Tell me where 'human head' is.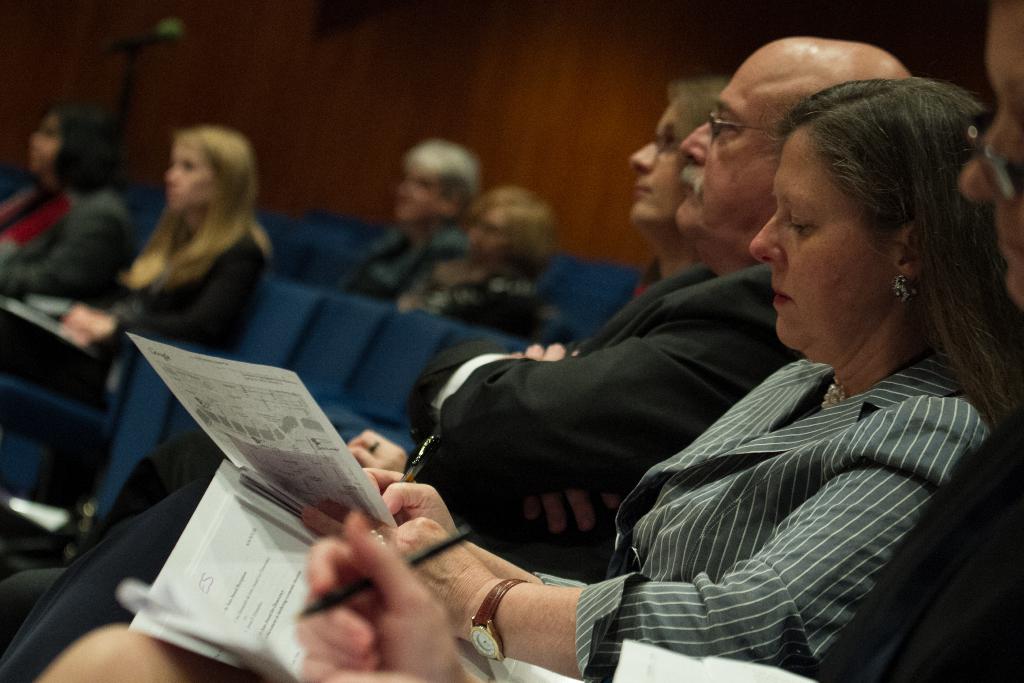
'human head' is at 161:126:254:215.
